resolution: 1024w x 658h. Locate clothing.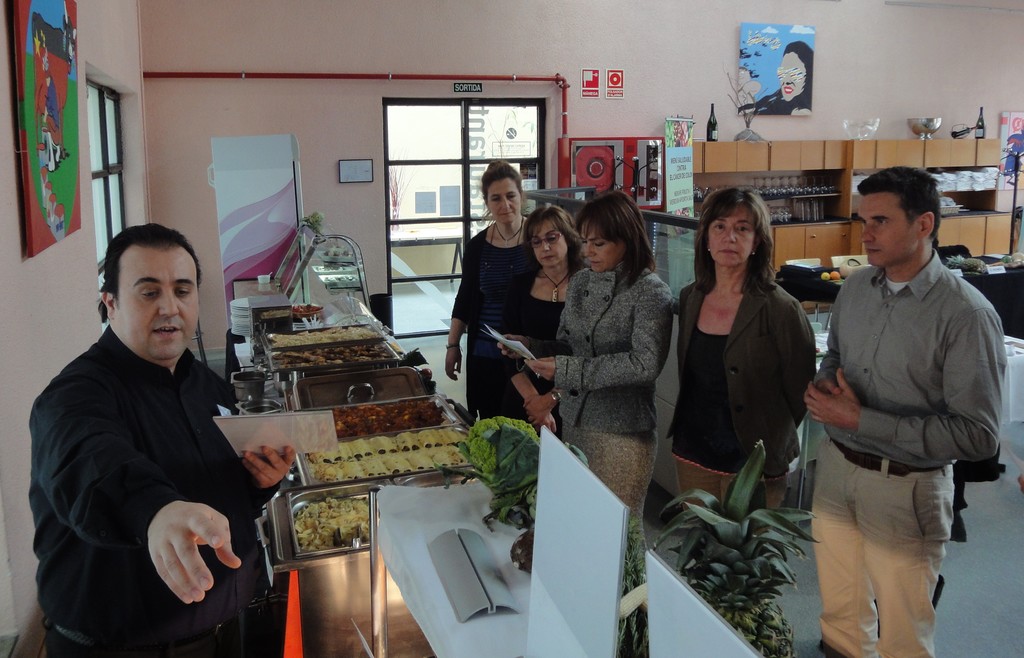
box=[432, 212, 580, 445].
